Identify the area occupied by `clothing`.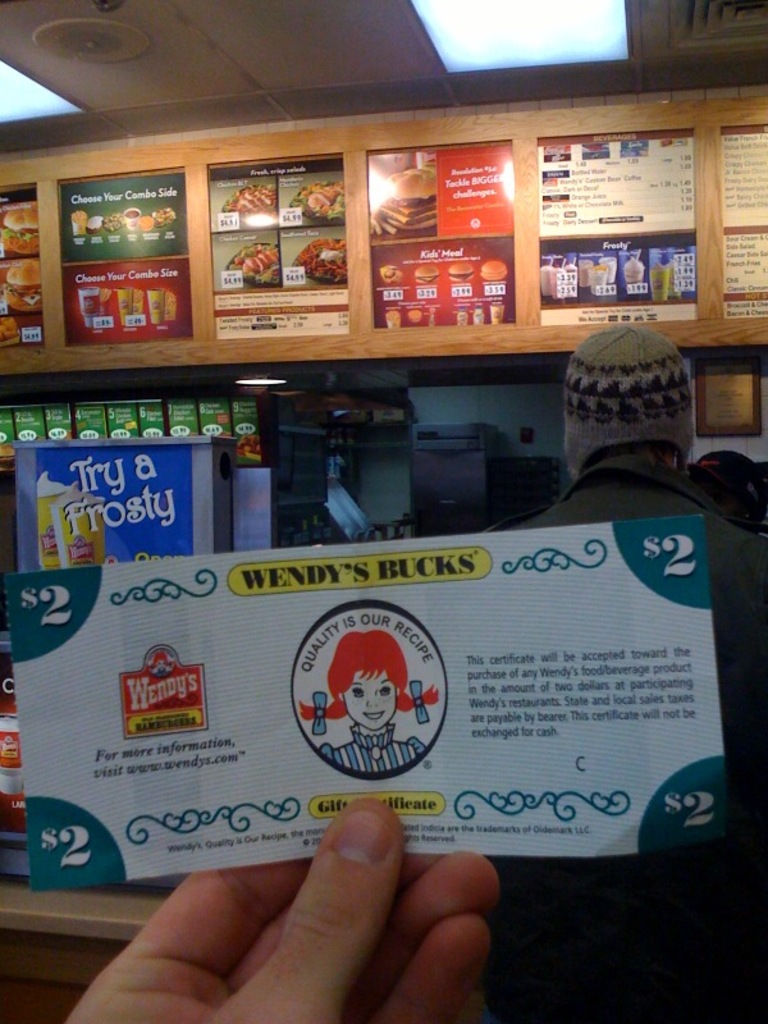
Area: l=326, t=727, r=430, b=754.
